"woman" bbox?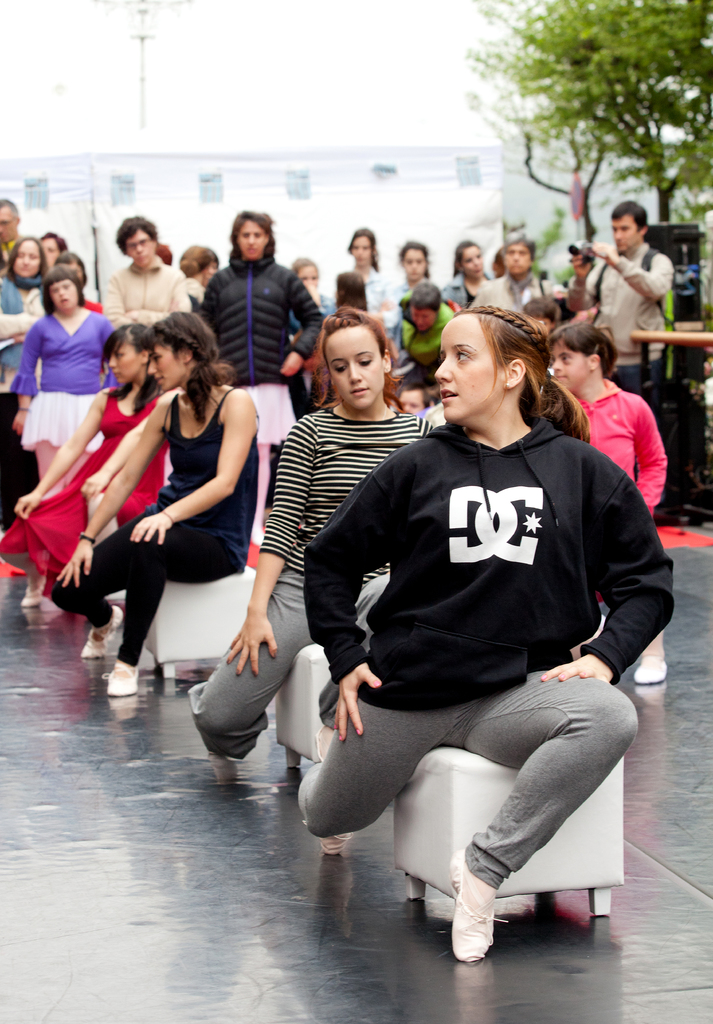
pyautogui.locateOnScreen(474, 228, 565, 312)
